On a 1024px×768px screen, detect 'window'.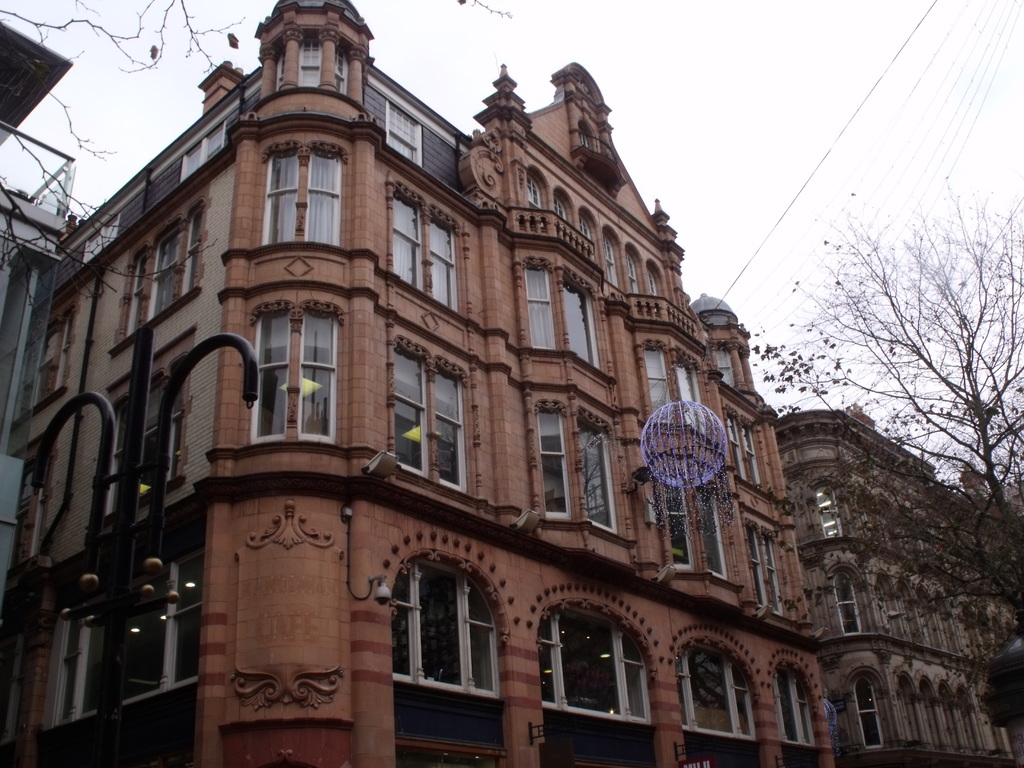
box(49, 542, 207, 728).
